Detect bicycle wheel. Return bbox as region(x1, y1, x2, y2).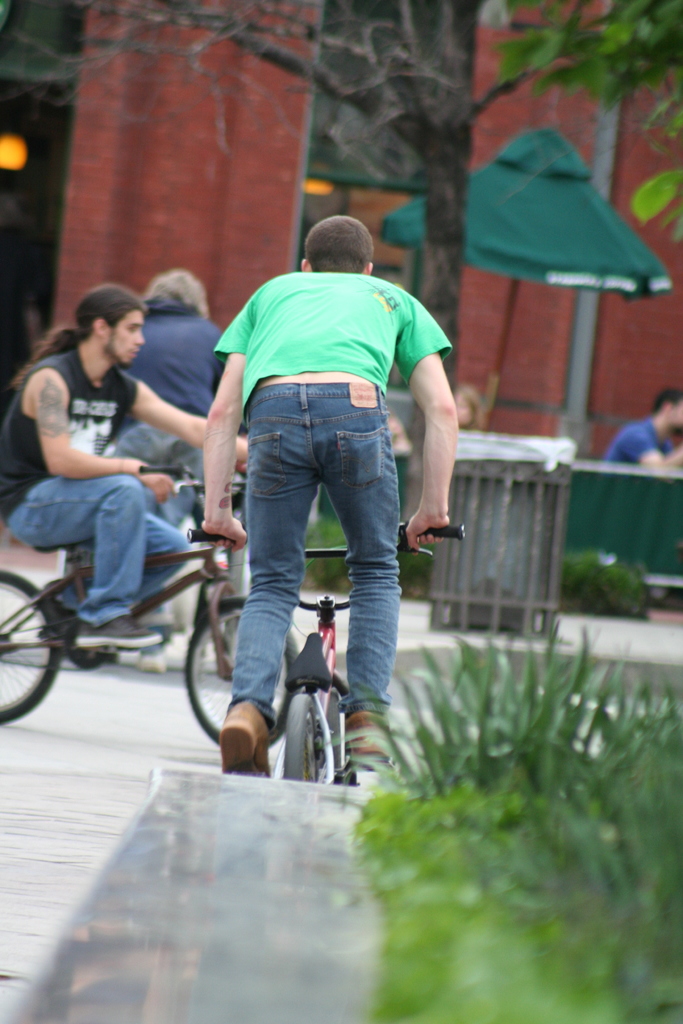
region(0, 576, 58, 723).
